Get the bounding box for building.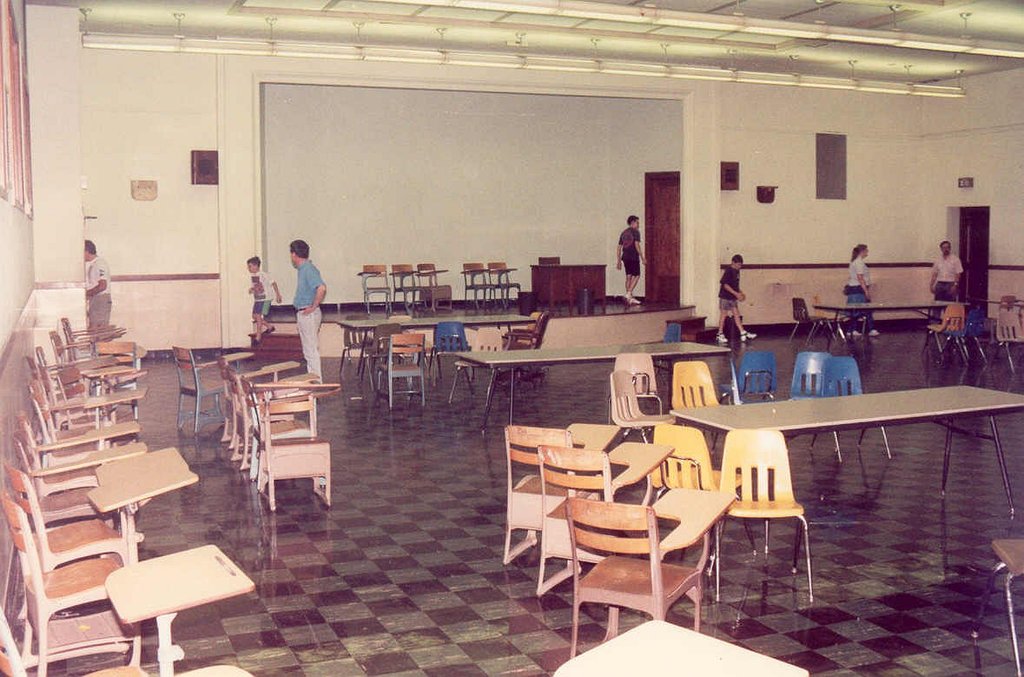
<region>0, 0, 1023, 676</region>.
